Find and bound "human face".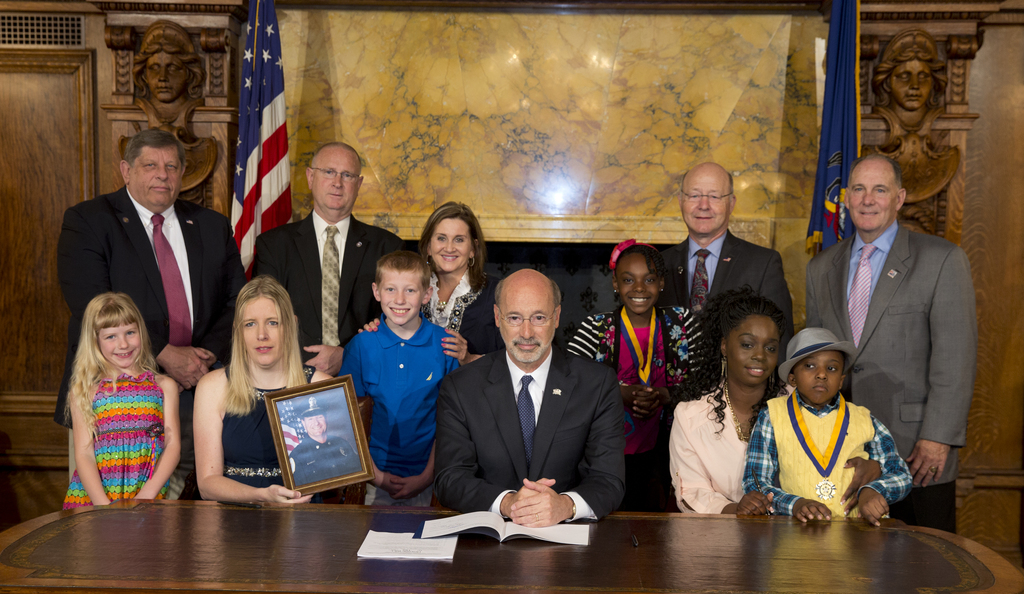
Bound: x1=502, y1=287, x2=554, y2=362.
